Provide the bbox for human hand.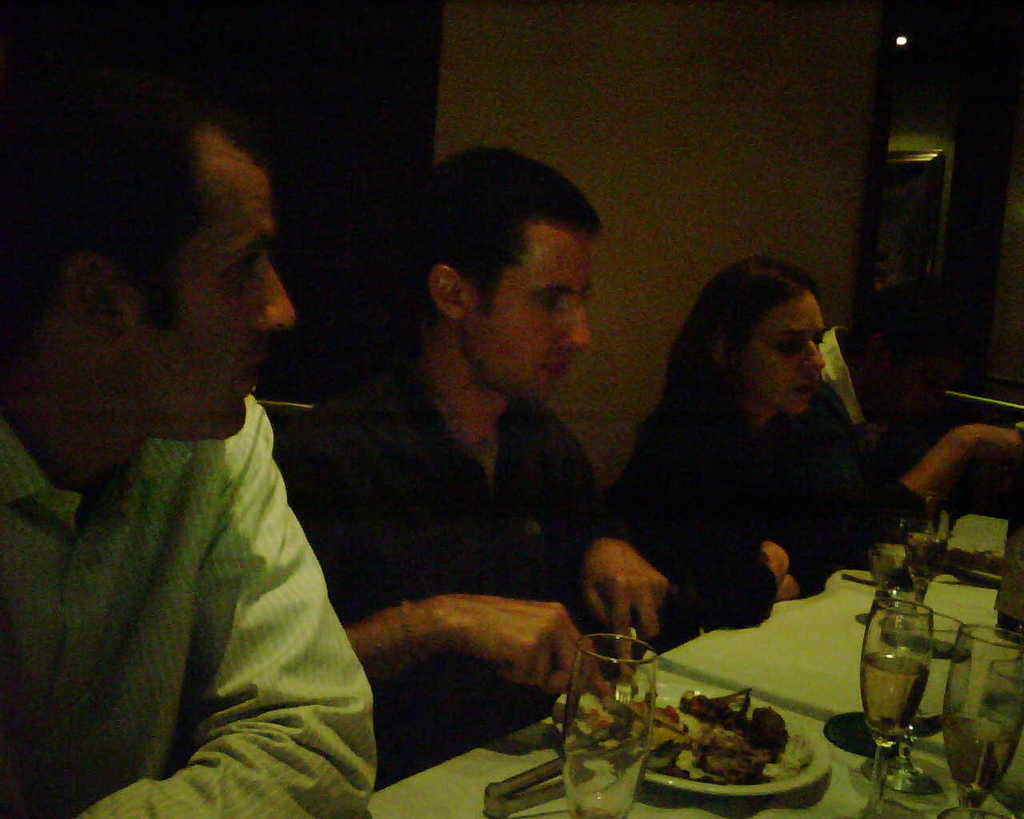
x1=356, y1=577, x2=602, y2=722.
